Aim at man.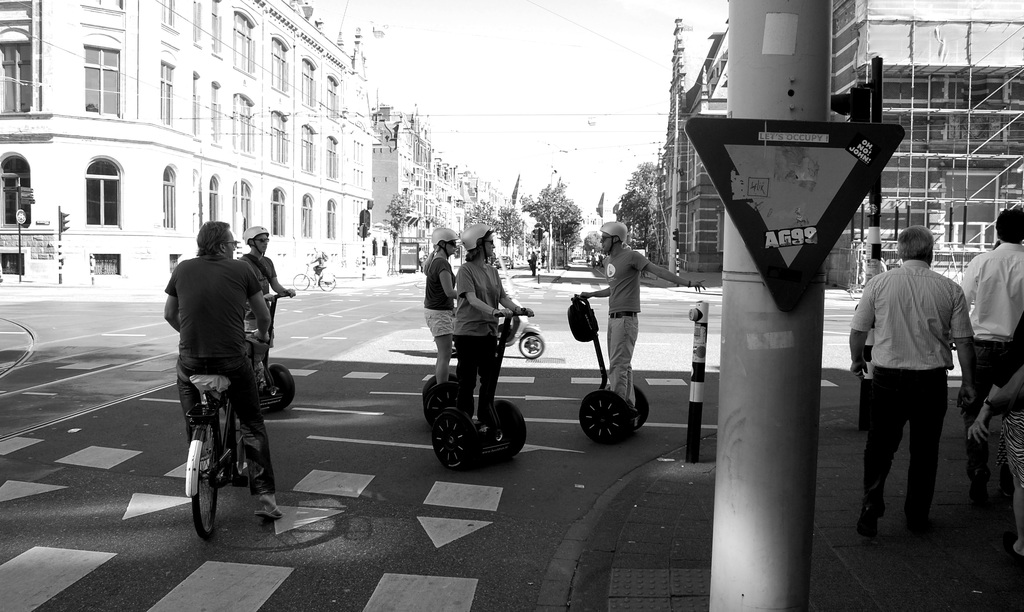
Aimed at <region>961, 207, 1023, 431</region>.
